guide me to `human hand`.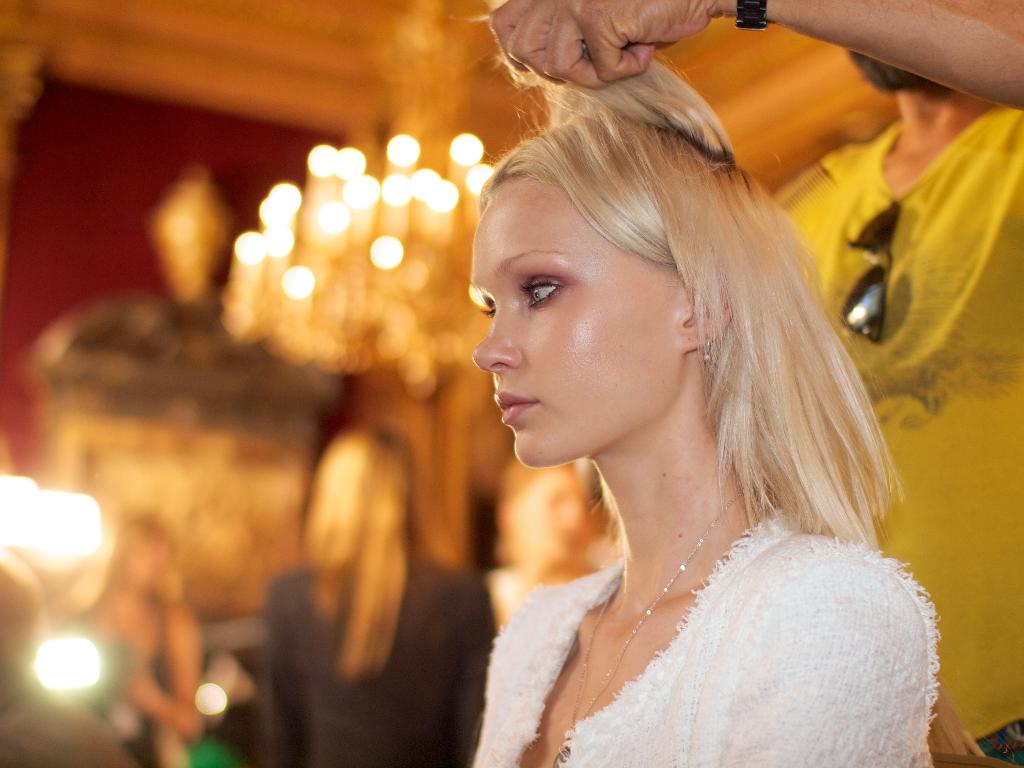
Guidance: BBox(489, 0, 719, 88).
